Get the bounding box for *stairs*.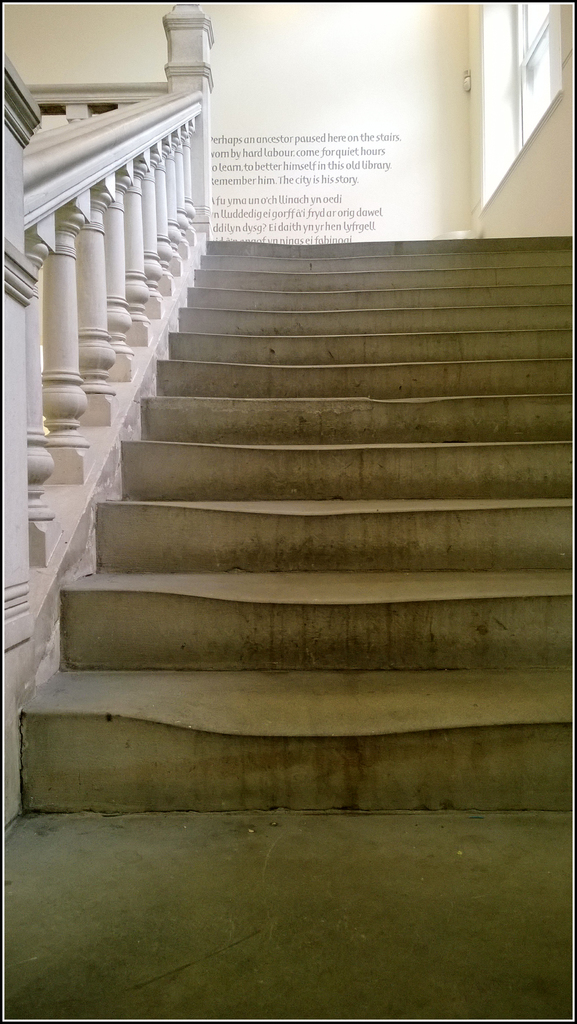
(left=19, top=239, right=572, bottom=815).
